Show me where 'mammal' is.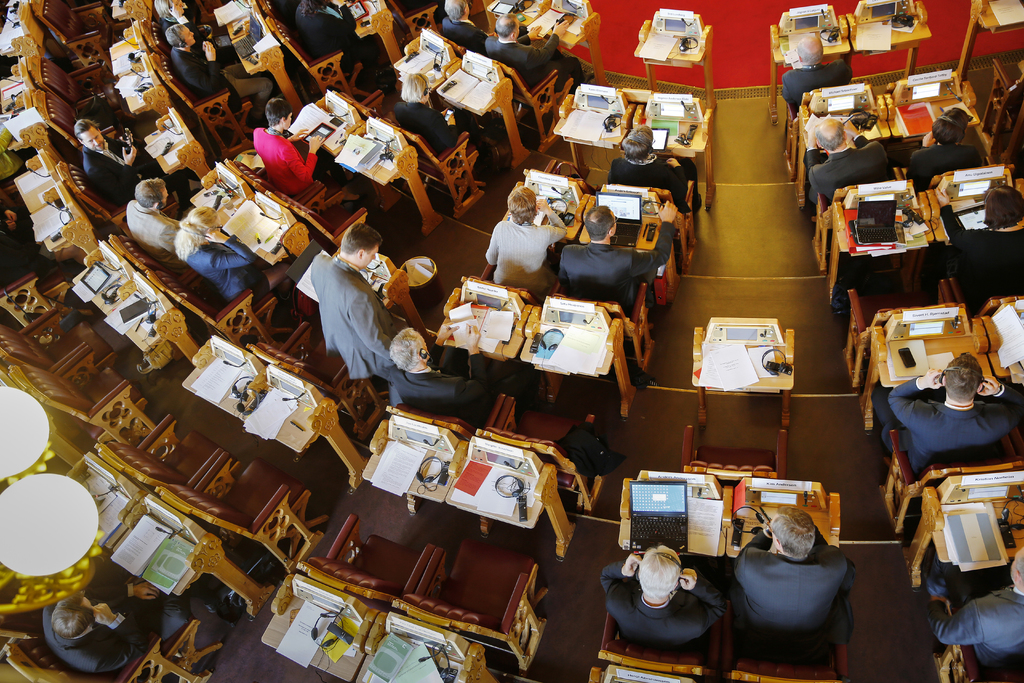
'mammal' is at <box>597,545,731,652</box>.
